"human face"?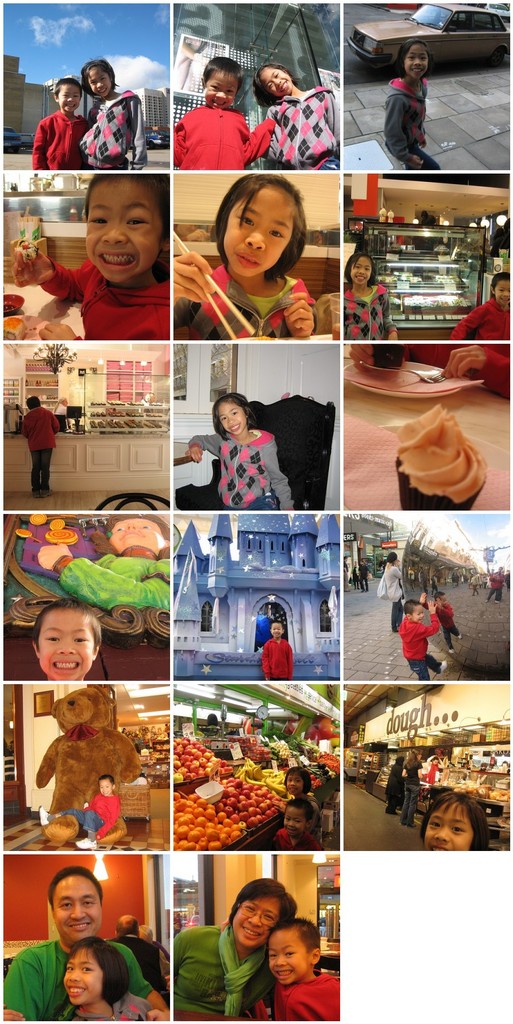
BBox(99, 777, 114, 797)
